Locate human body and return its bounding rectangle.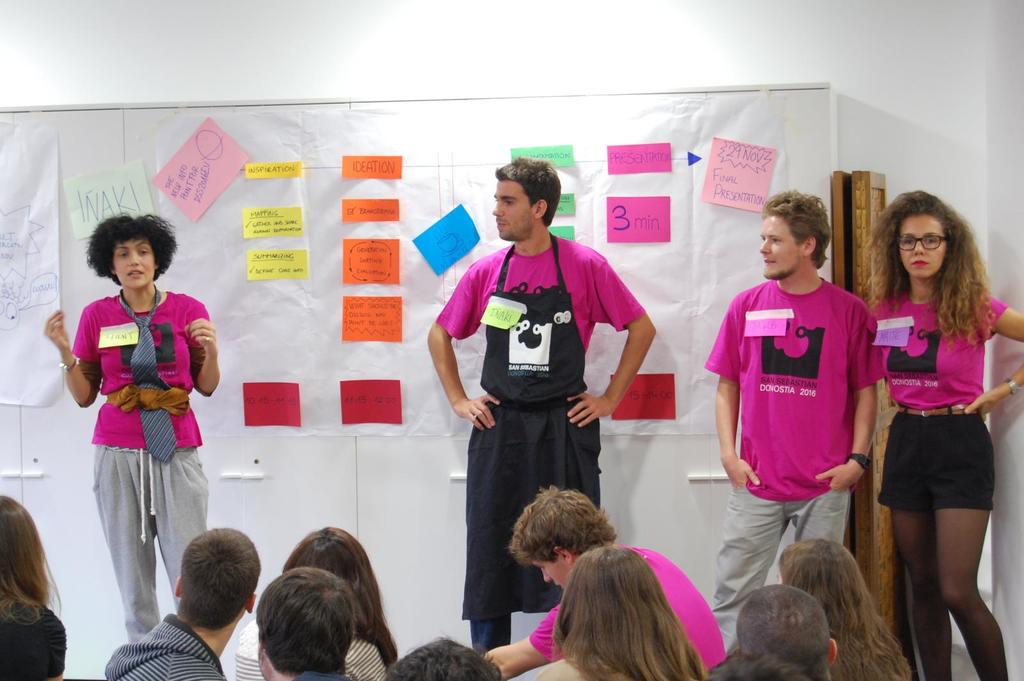
871,172,1005,661.
